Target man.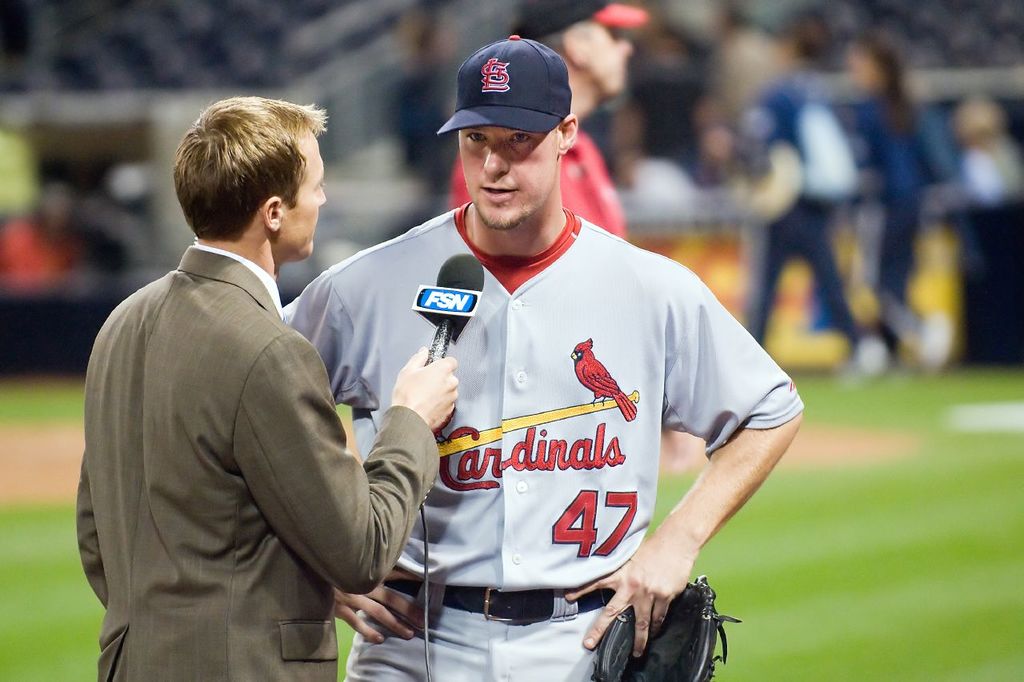
Target region: bbox=[74, 76, 412, 678].
